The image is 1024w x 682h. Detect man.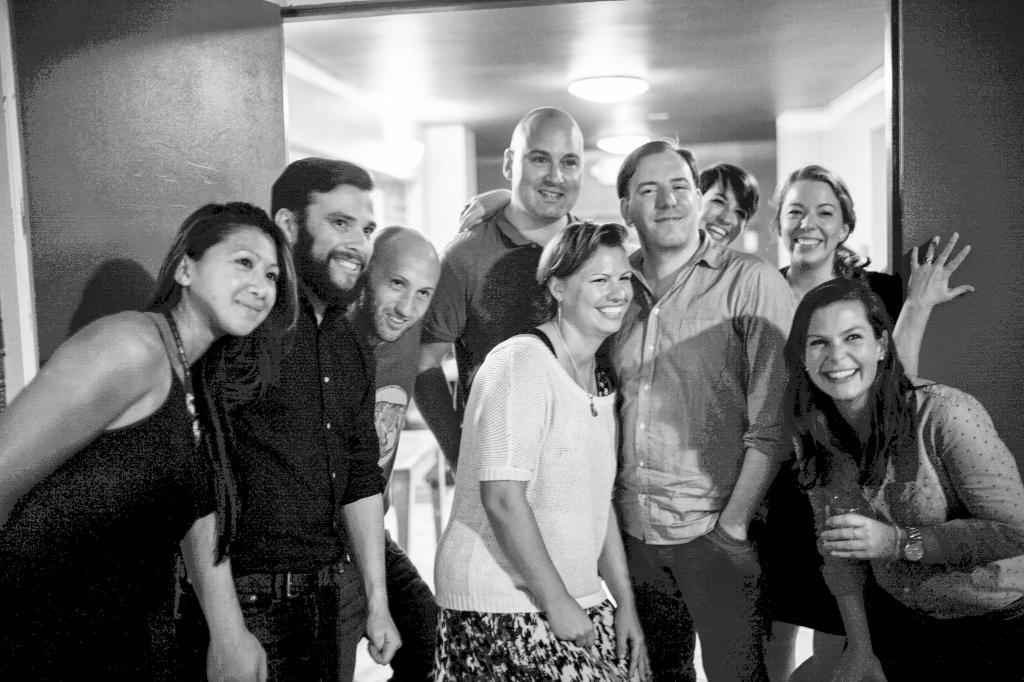
Detection: region(179, 152, 407, 677).
